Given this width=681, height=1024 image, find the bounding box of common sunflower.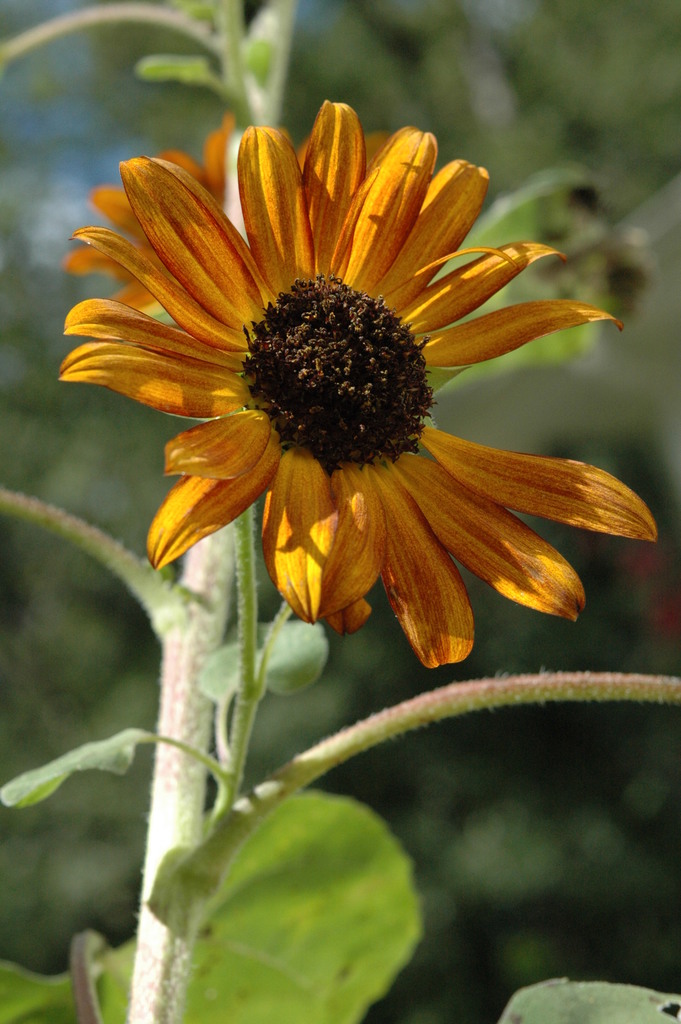
select_region(56, 123, 646, 682).
